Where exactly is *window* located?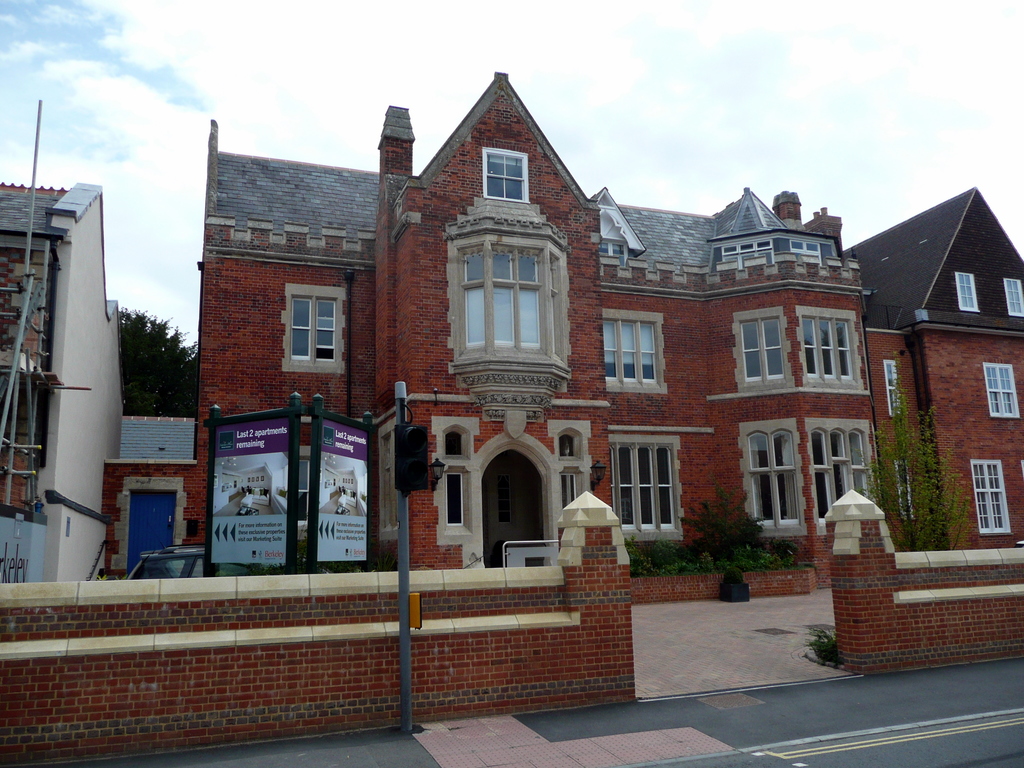
Its bounding box is l=557, t=431, r=577, b=457.
